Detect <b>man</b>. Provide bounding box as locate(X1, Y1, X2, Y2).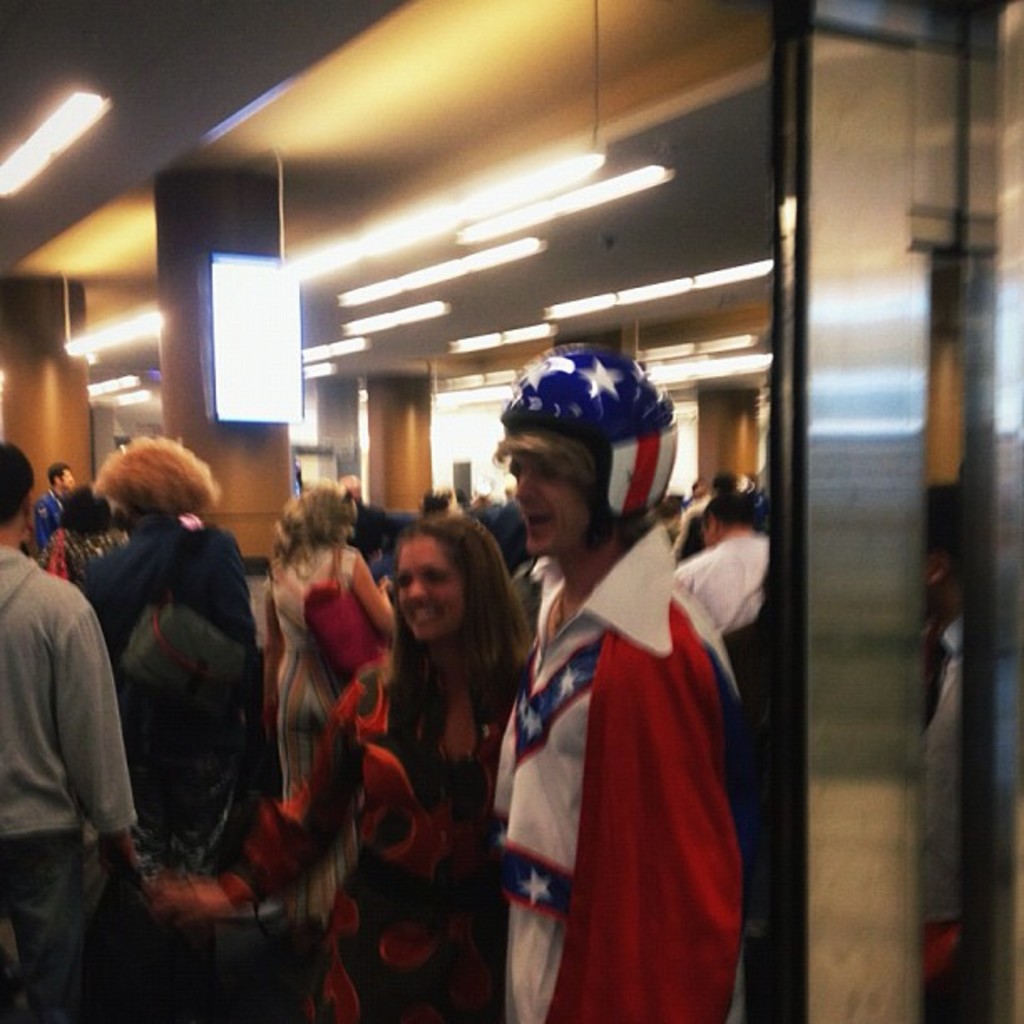
locate(489, 343, 750, 1022).
